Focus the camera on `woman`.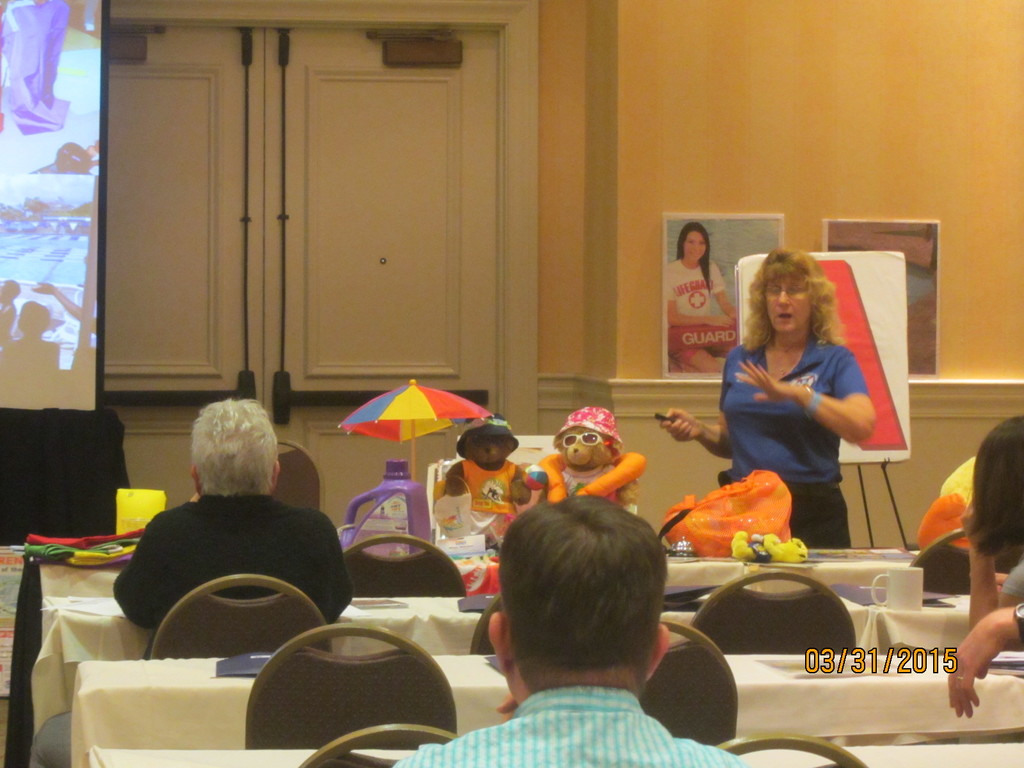
Focus region: [678, 250, 915, 526].
